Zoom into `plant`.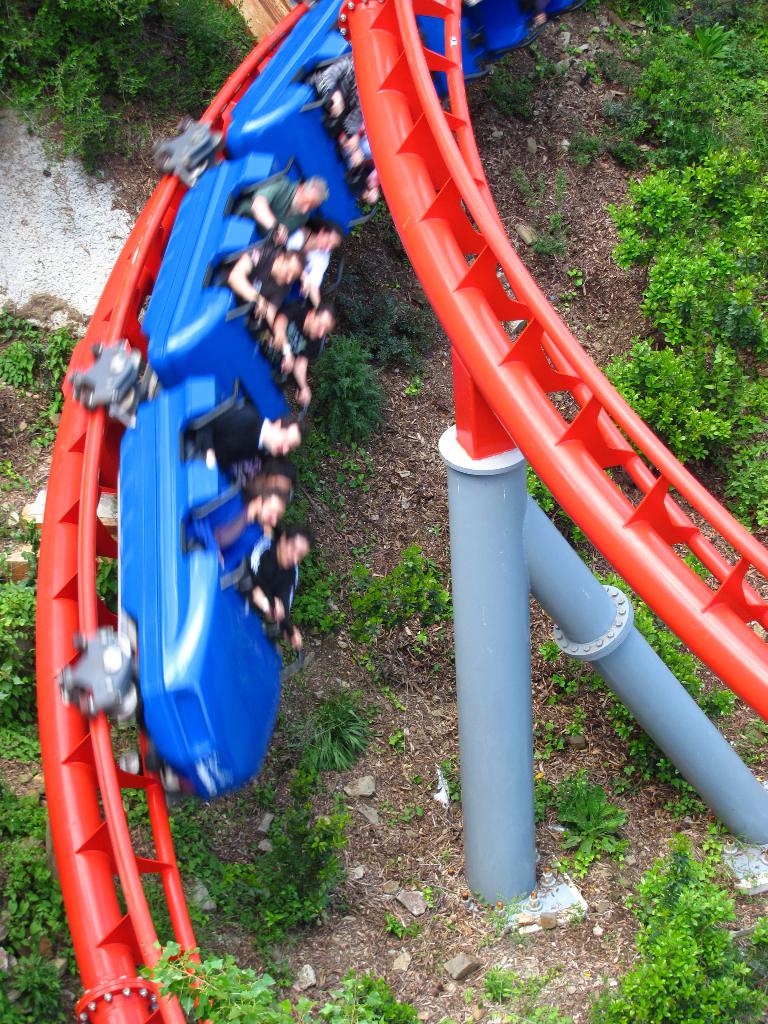
Zoom target: 714:12:767:152.
